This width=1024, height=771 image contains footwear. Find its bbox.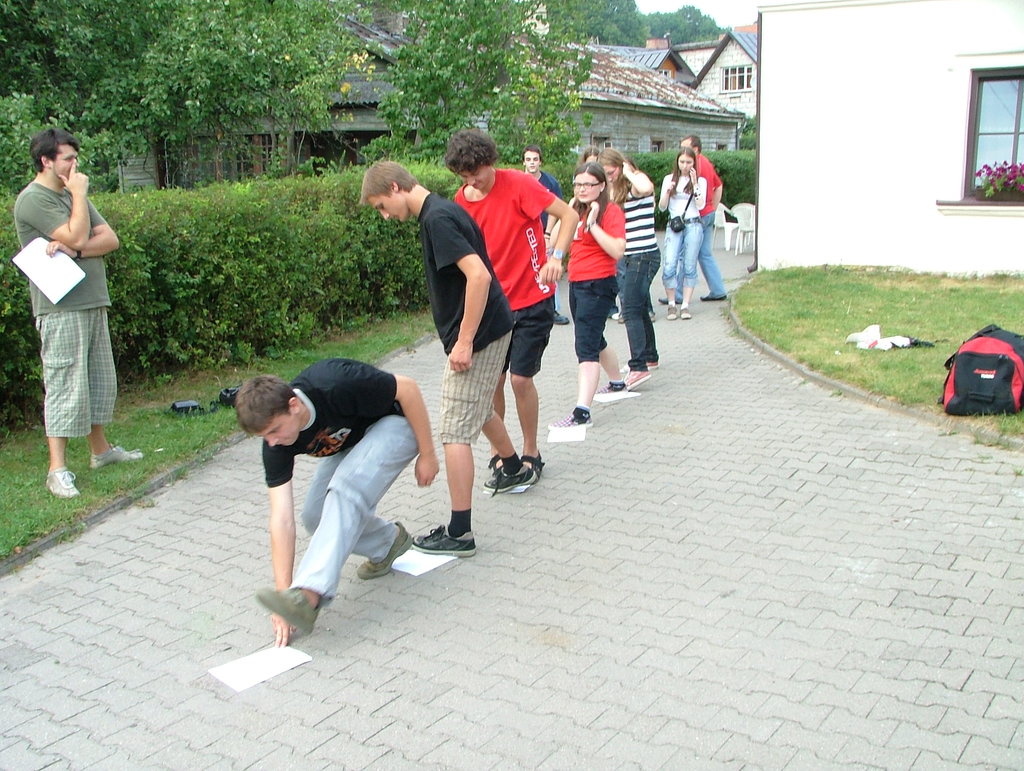
bbox=[479, 463, 540, 496].
